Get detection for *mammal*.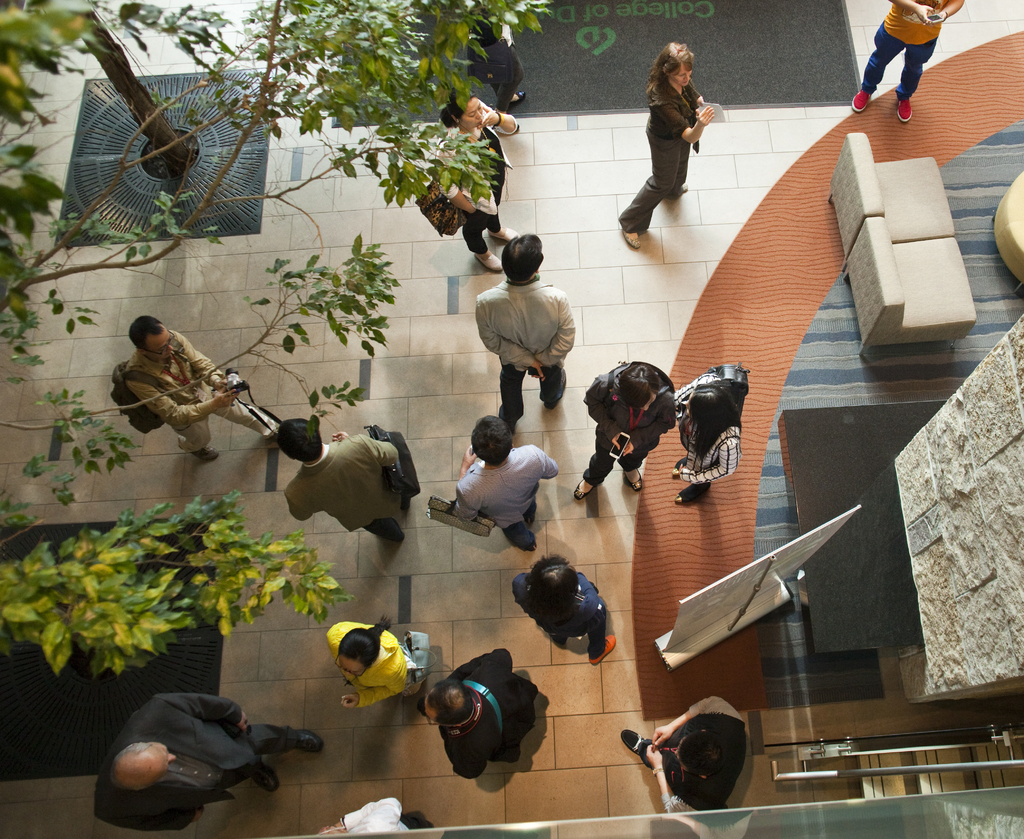
Detection: x1=623 y1=690 x2=754 y2=838.
